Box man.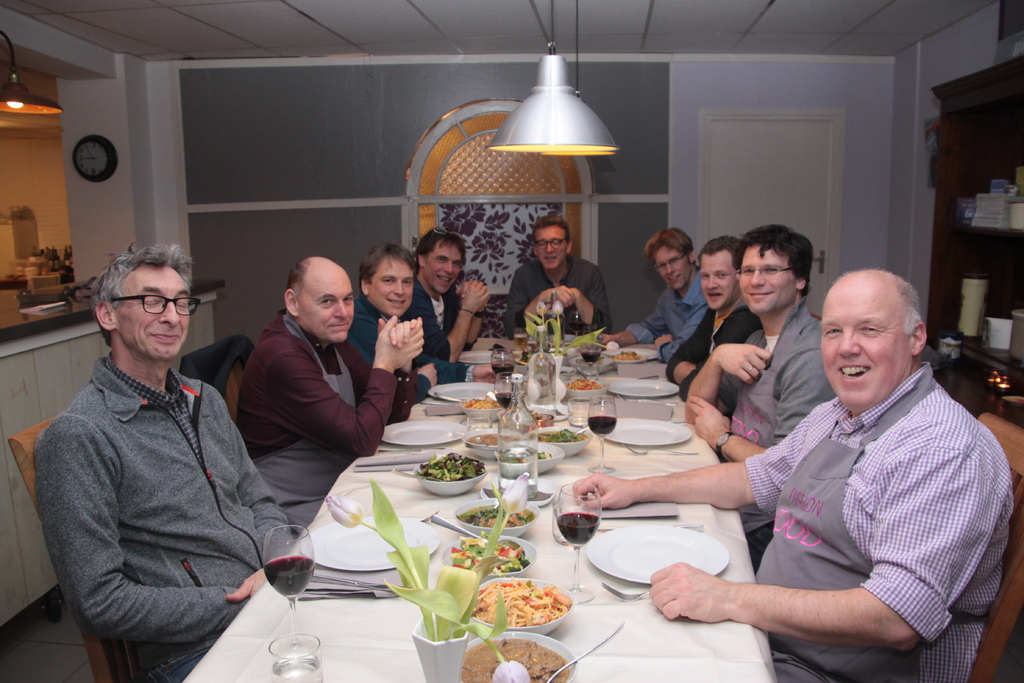
[x1=344, y1=241, x2=470, y2=387].
